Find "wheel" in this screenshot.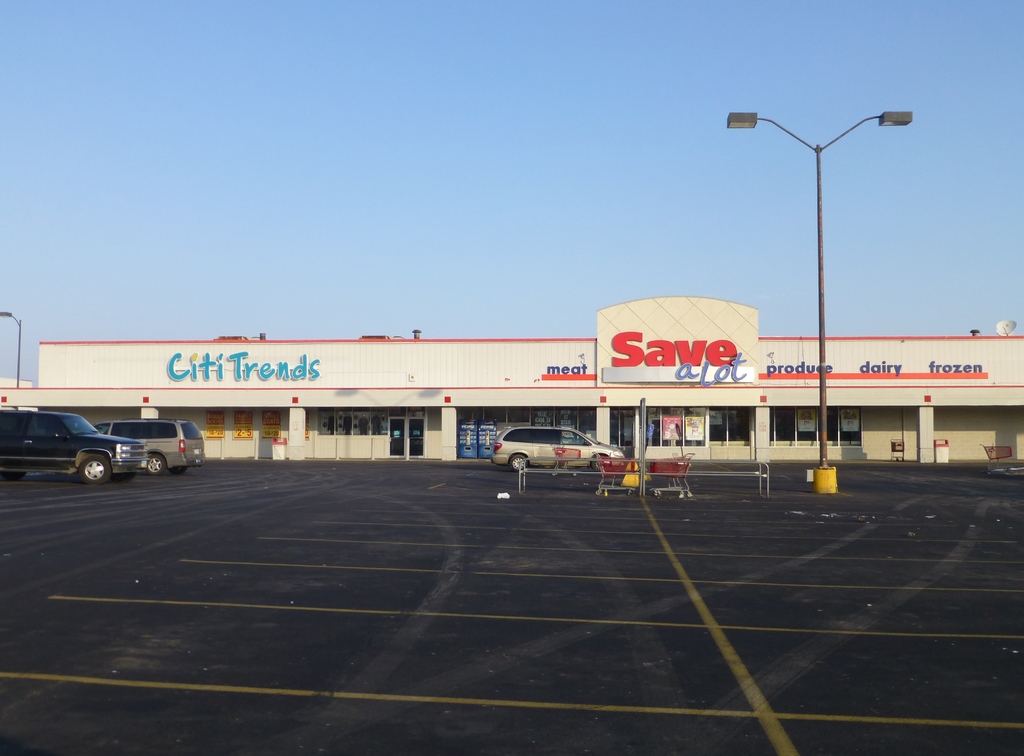
The bounding box for "wheel" is [114,473,134,482].
